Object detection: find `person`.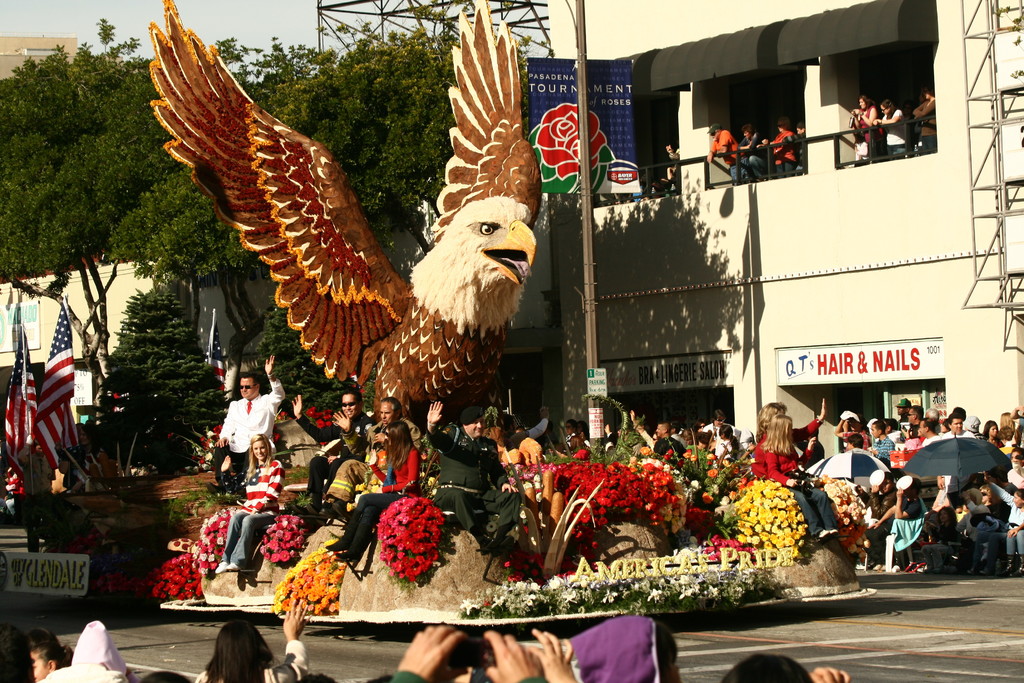
locate(840, 431, 879, 467).
